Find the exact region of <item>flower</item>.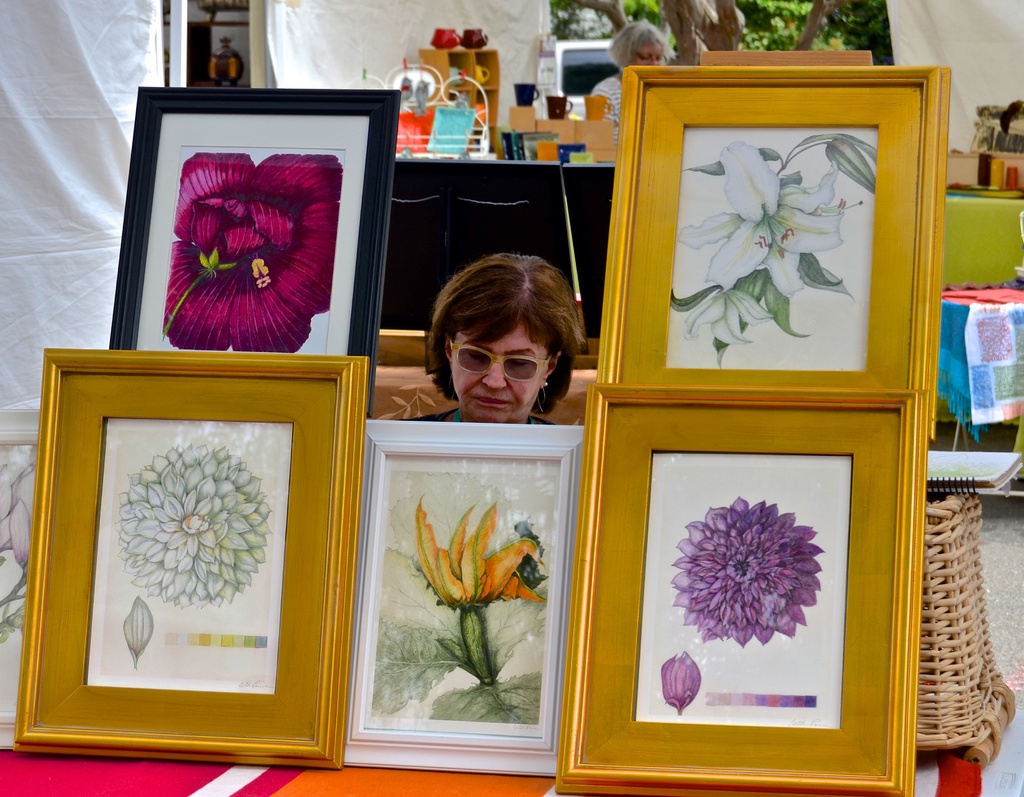
Exact region: 413,502,541,616.
